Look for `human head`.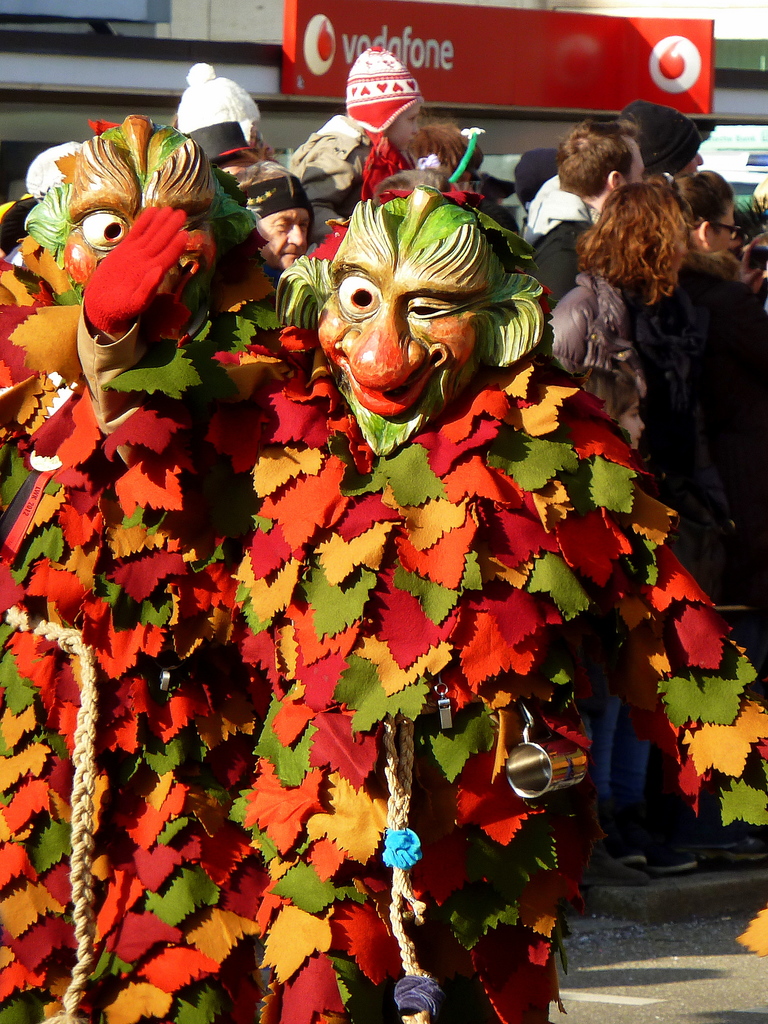
Found: detection(415, 118, 486, 189).
